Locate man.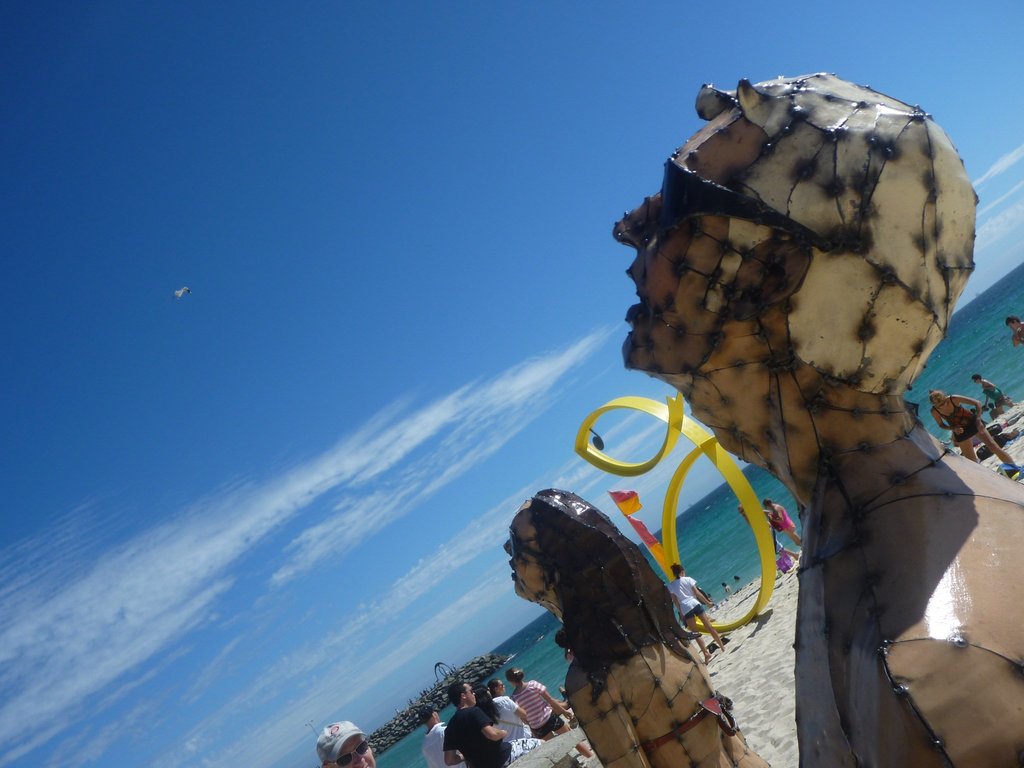
Bounding box: detection(313, 718, 371, 767).
